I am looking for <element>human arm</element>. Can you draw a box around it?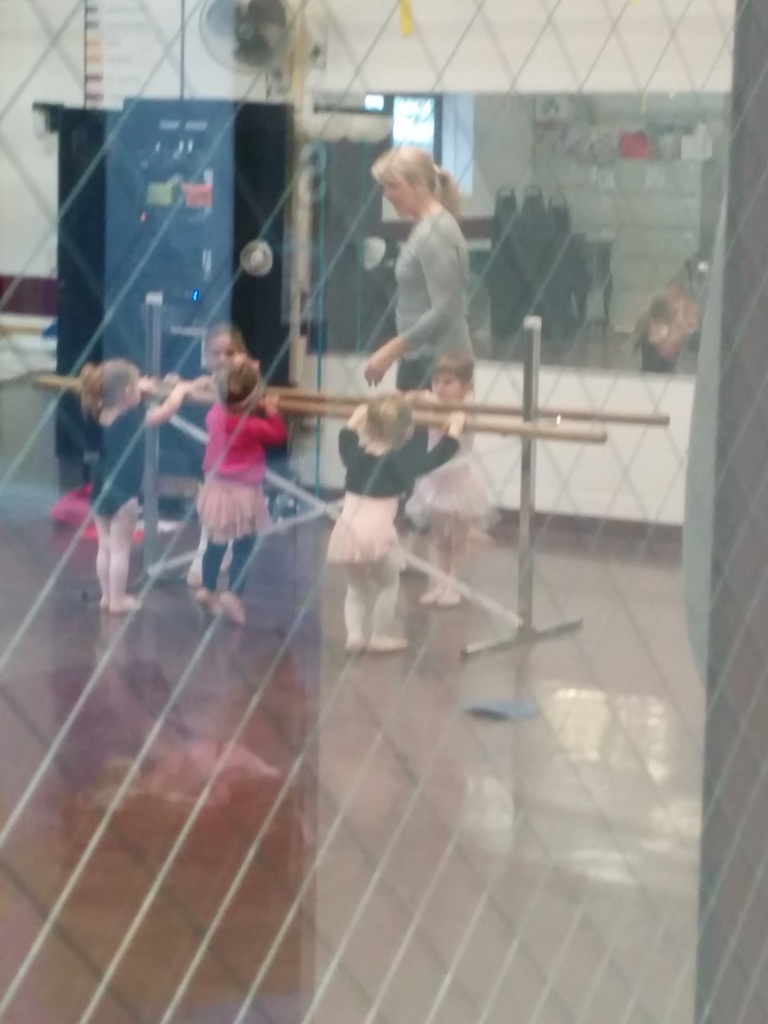
Sure, the bounding box is [left=237, top=397, right=293, bottom=445].
